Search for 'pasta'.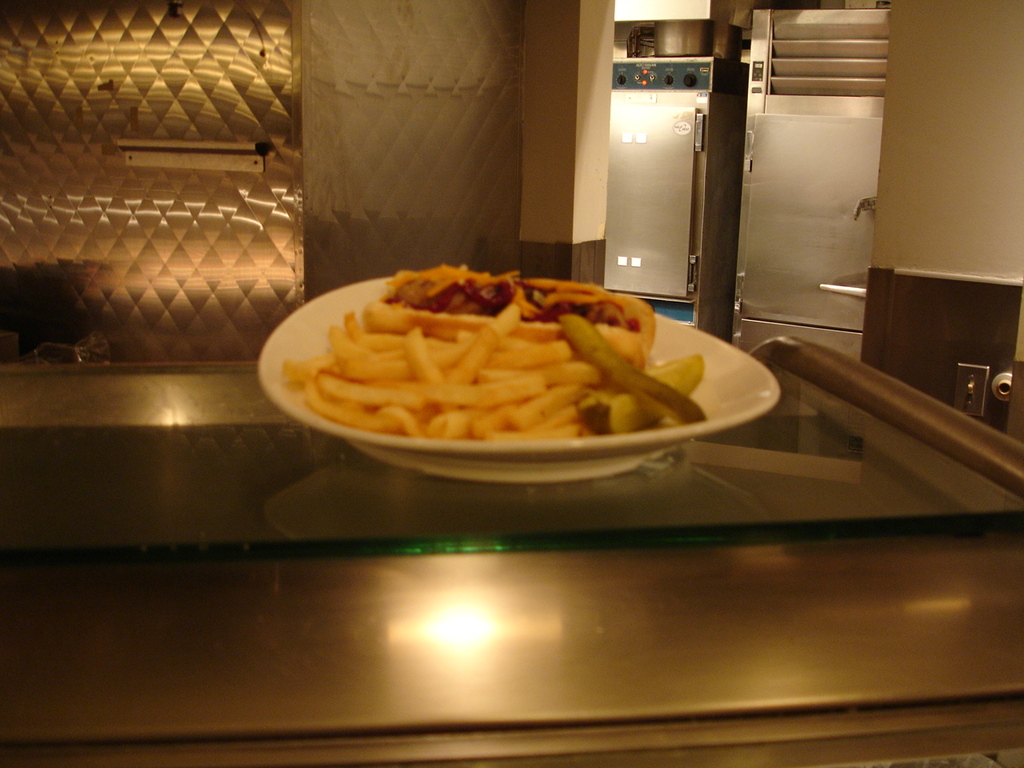
Found at 284/298/650/418.
